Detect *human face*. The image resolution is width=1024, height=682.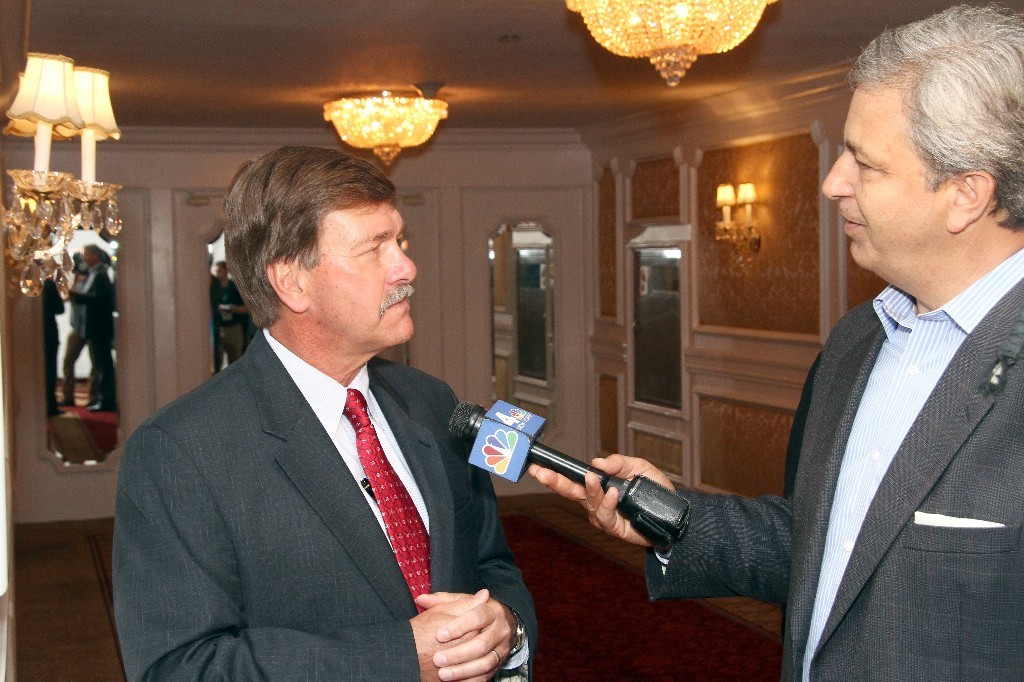
BBox(304, 196, 415, 344).
